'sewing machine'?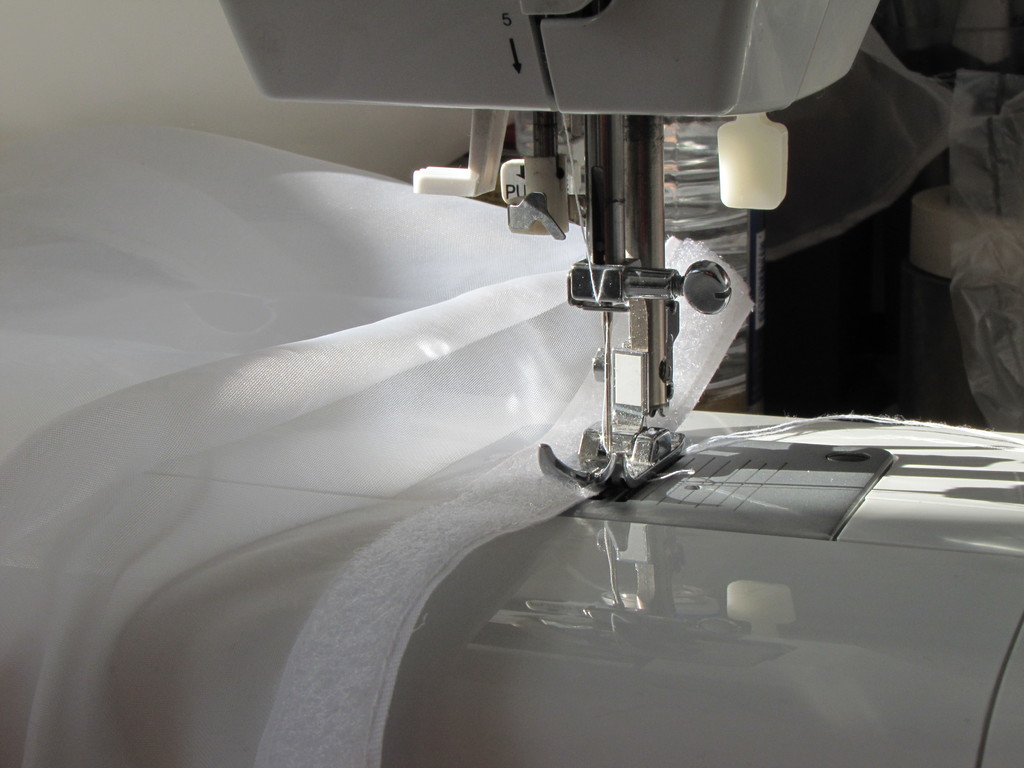
4:0:1023:766
